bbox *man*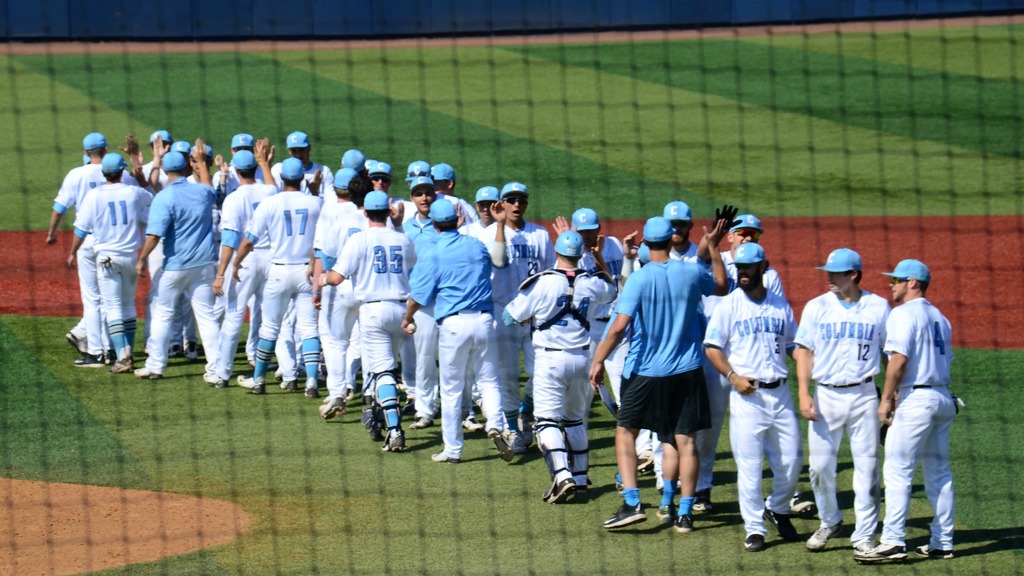
{"x1": 592, "y1": 209, "x2": 729, "y2": 525}
